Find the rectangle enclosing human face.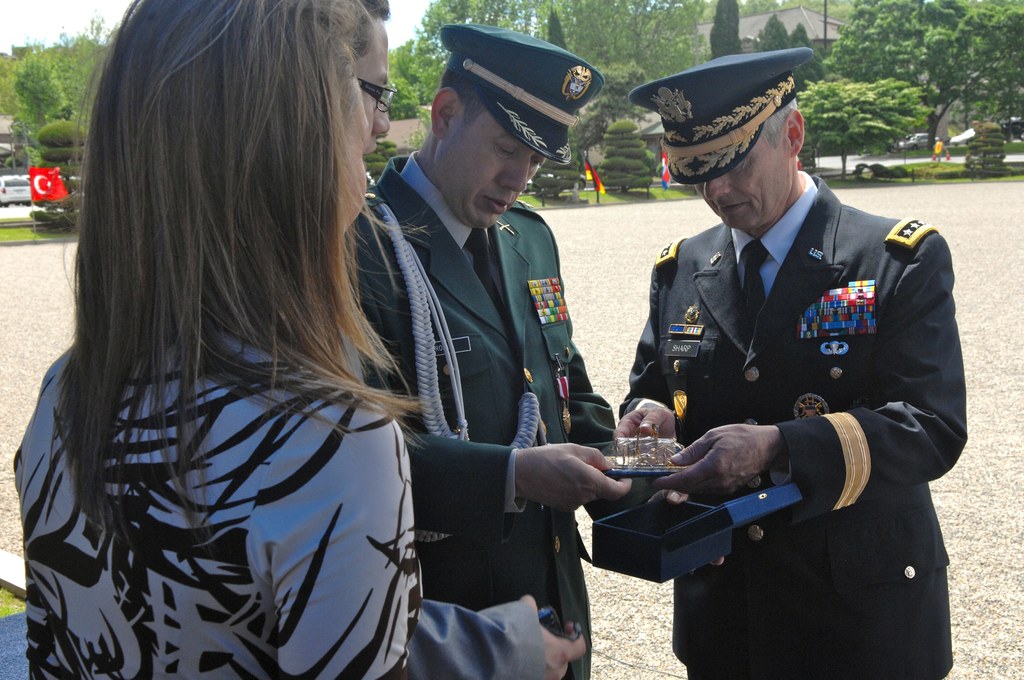
[329,74,376,240].
